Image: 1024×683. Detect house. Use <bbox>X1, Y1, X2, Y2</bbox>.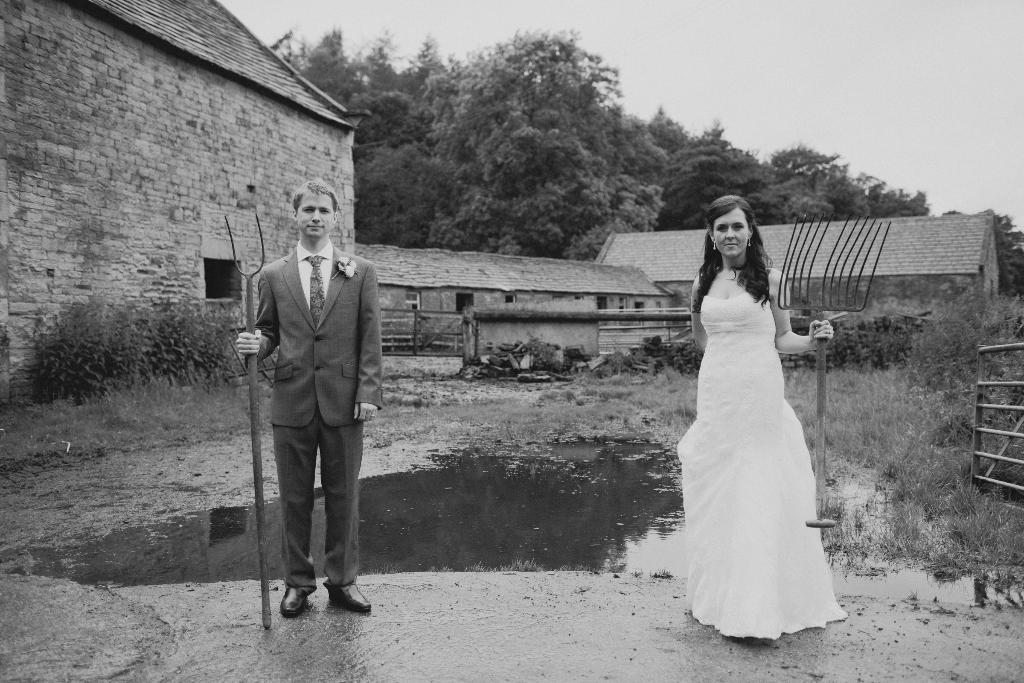
<bbox>354, 237, 676, 343</bbox>.
